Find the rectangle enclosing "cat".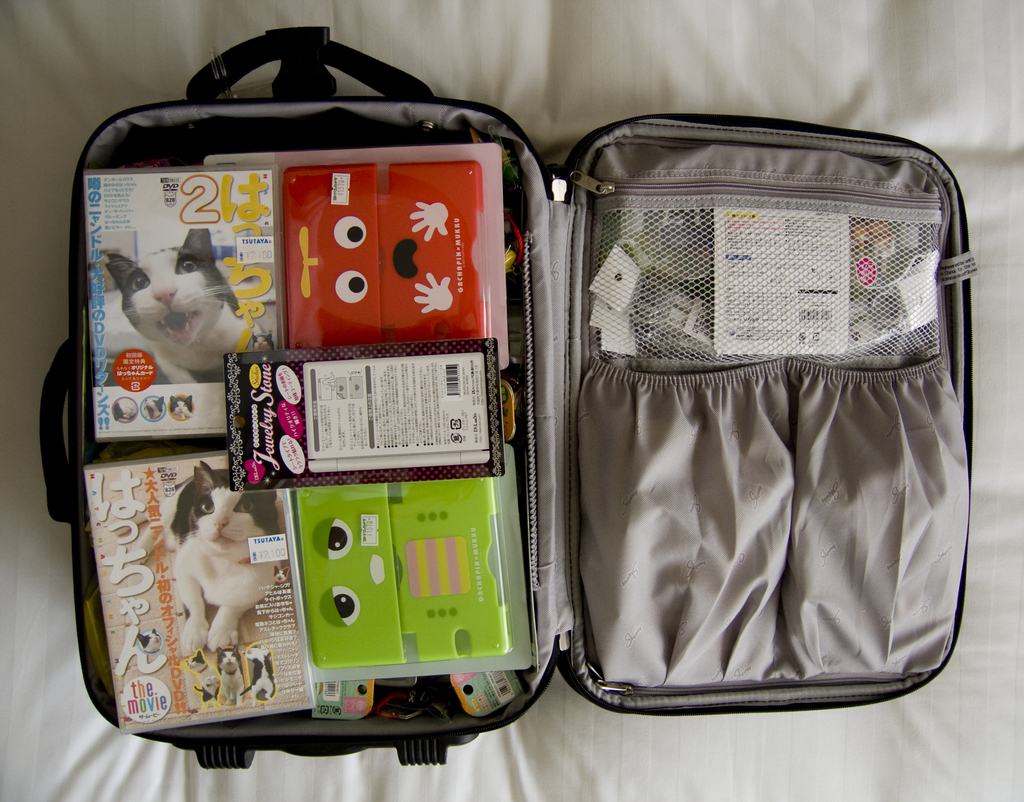
left=157, top=459, right=280, bottom=656.
